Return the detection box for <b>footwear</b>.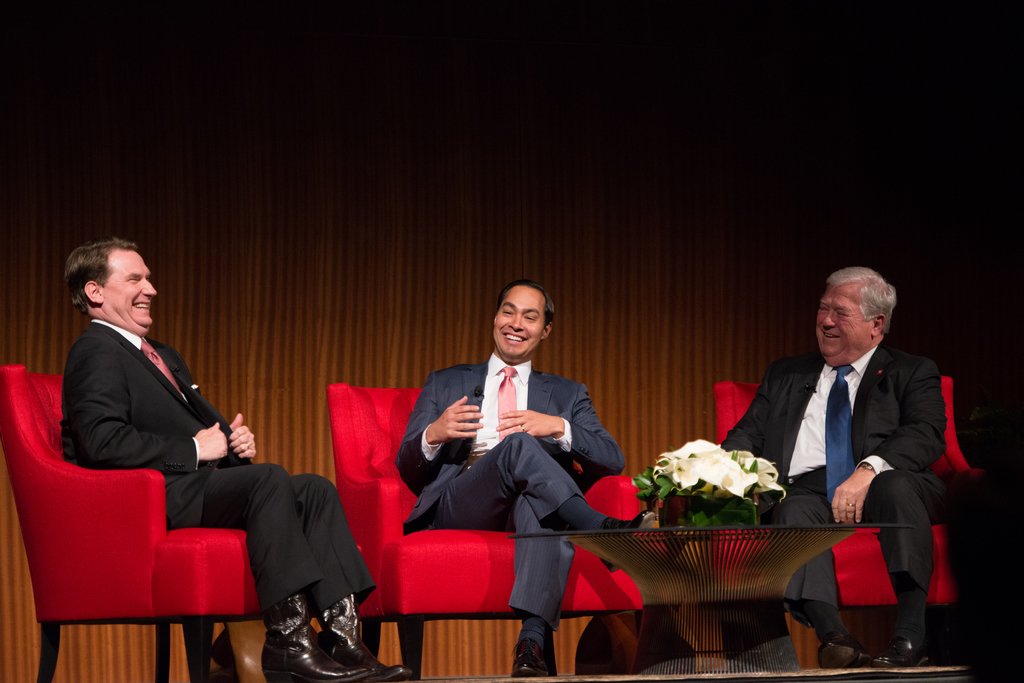
x1=810, y1=635, x2=878, y2=672.
